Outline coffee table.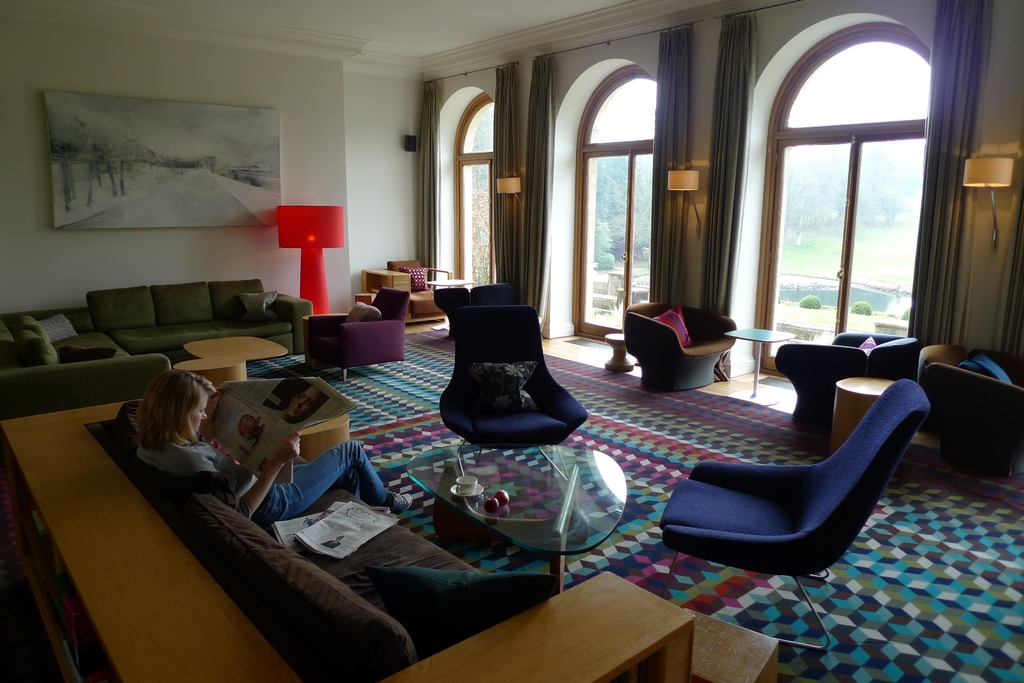
Outline: l=404, t=443, r=630, b=588.
